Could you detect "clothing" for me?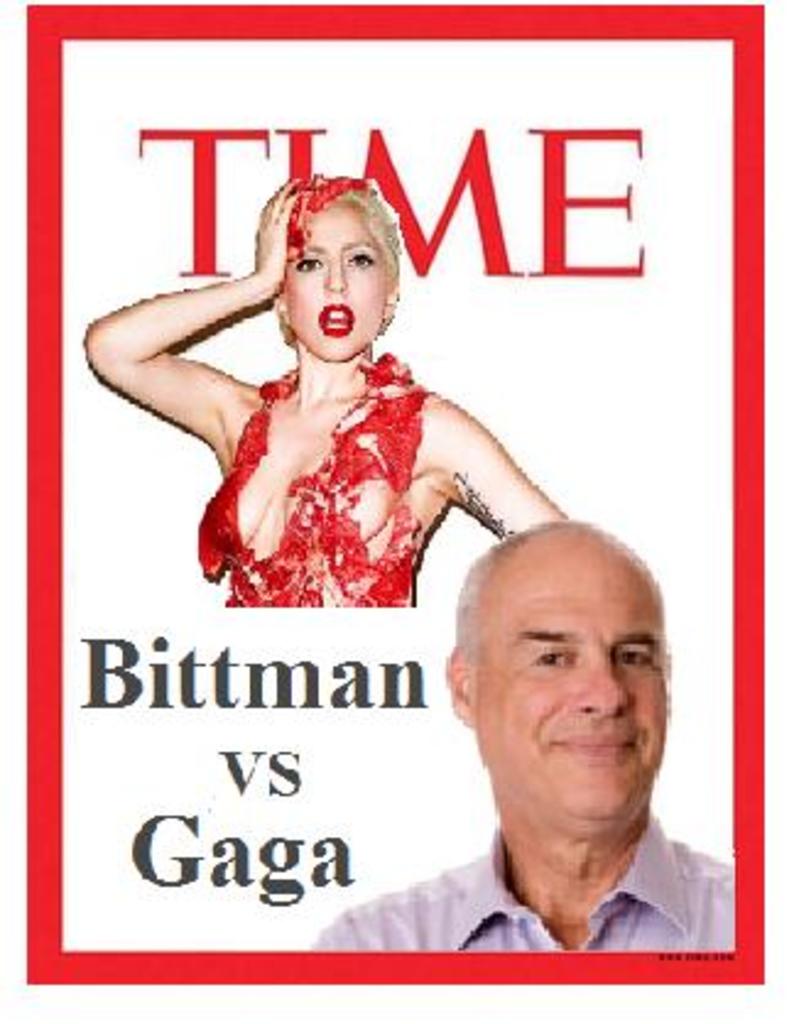
Detection result: bbox(309, 833, 735, 955).
